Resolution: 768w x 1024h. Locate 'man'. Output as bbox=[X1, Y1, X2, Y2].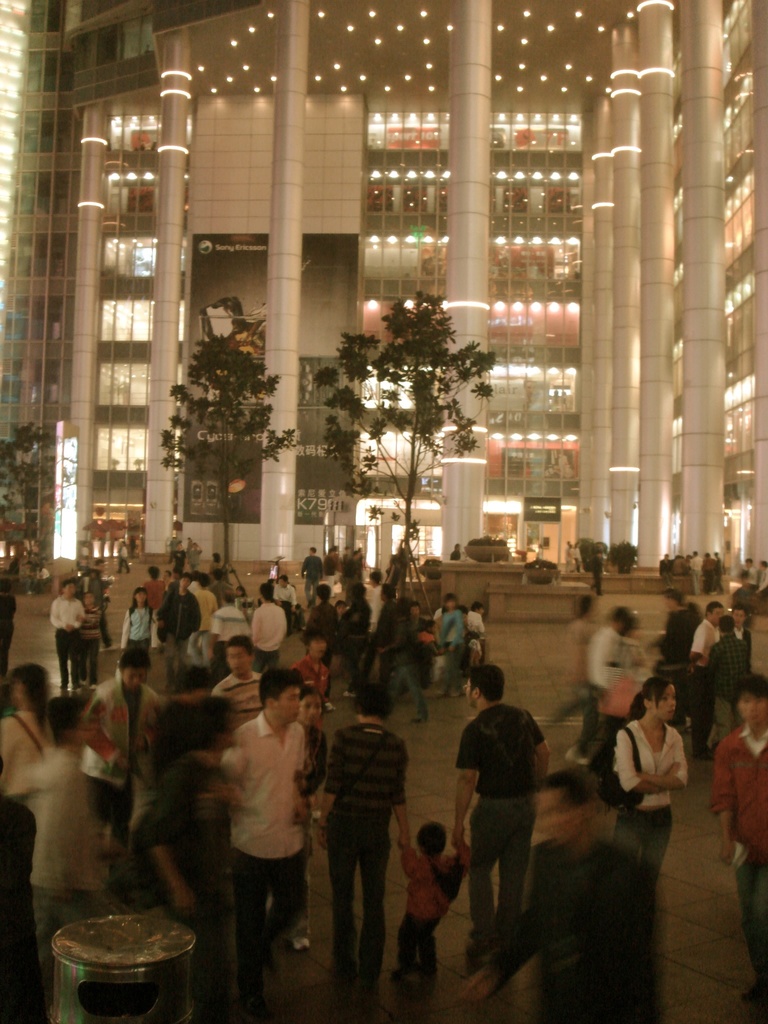
bbox=[413, 605, 436, 689].
